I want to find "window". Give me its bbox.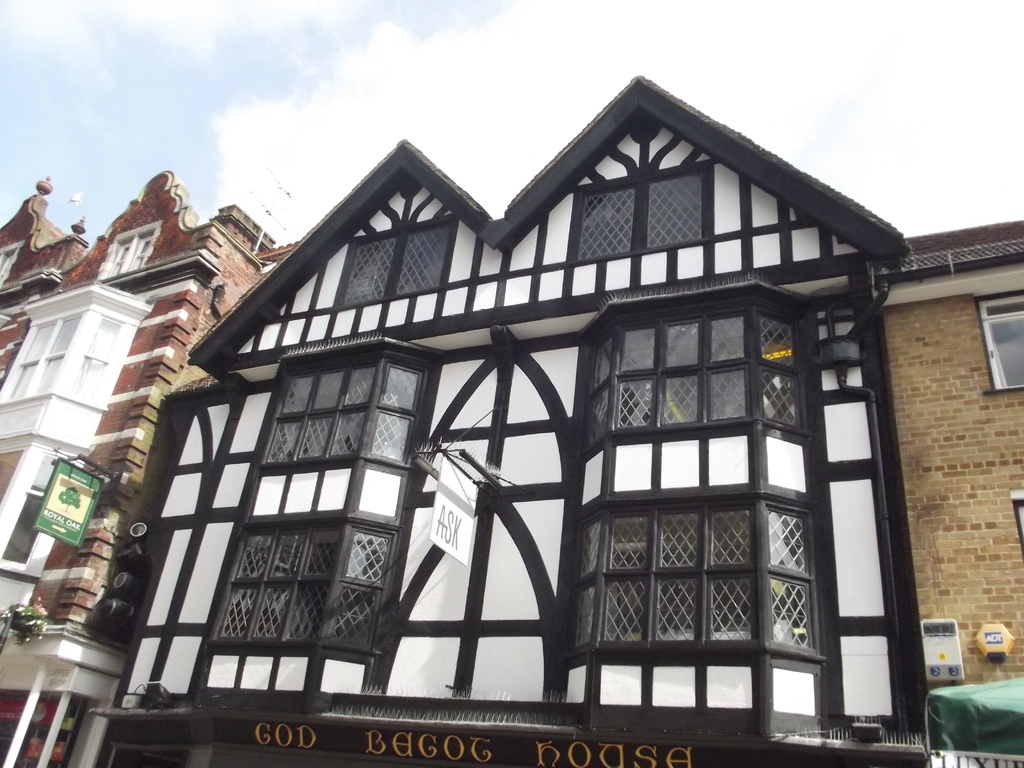
rect(109, 234, 161, 275).
